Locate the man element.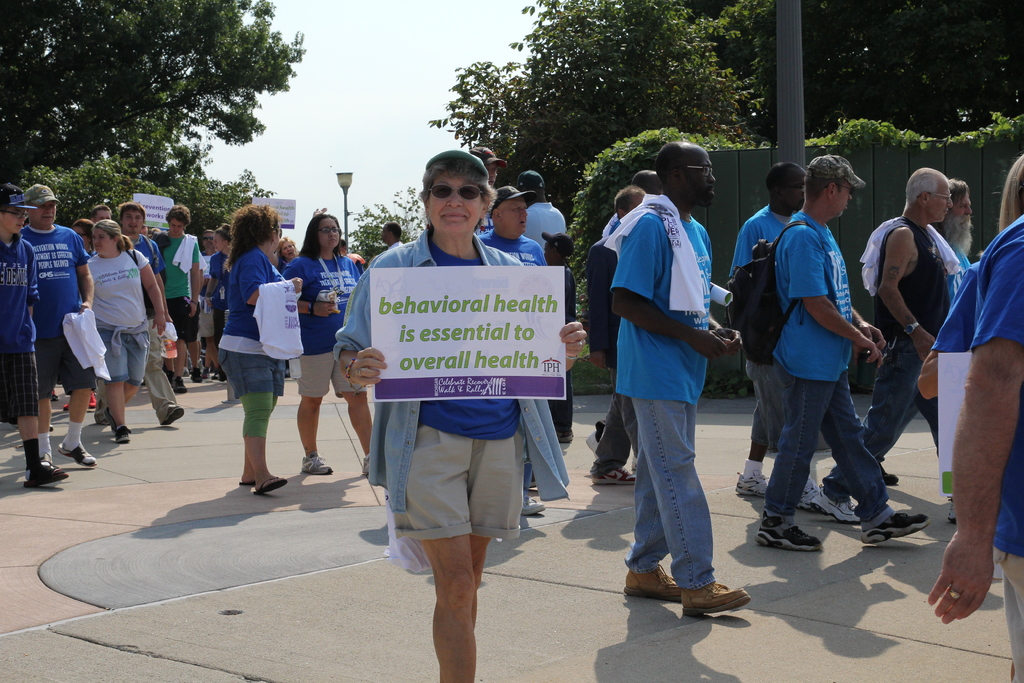
Element bbox: detection(19, 185, 97, 472).
